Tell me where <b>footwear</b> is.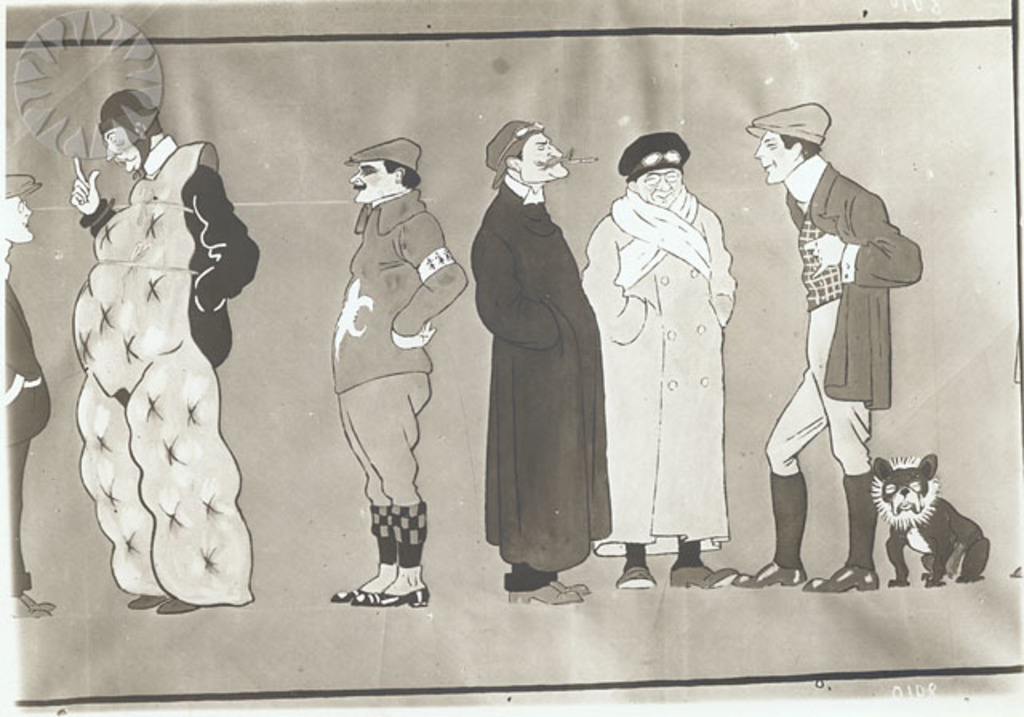
<b>footwear</b> is at 333:586:430:605.
